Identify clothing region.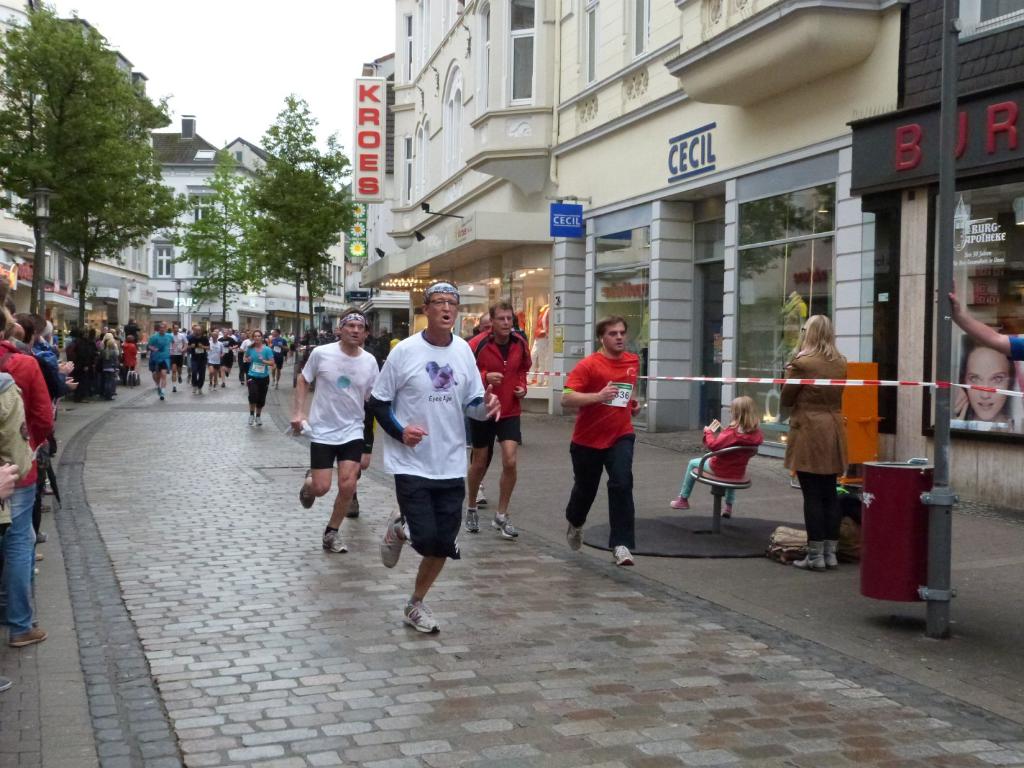
Region: [0, 375, 47, 630].
